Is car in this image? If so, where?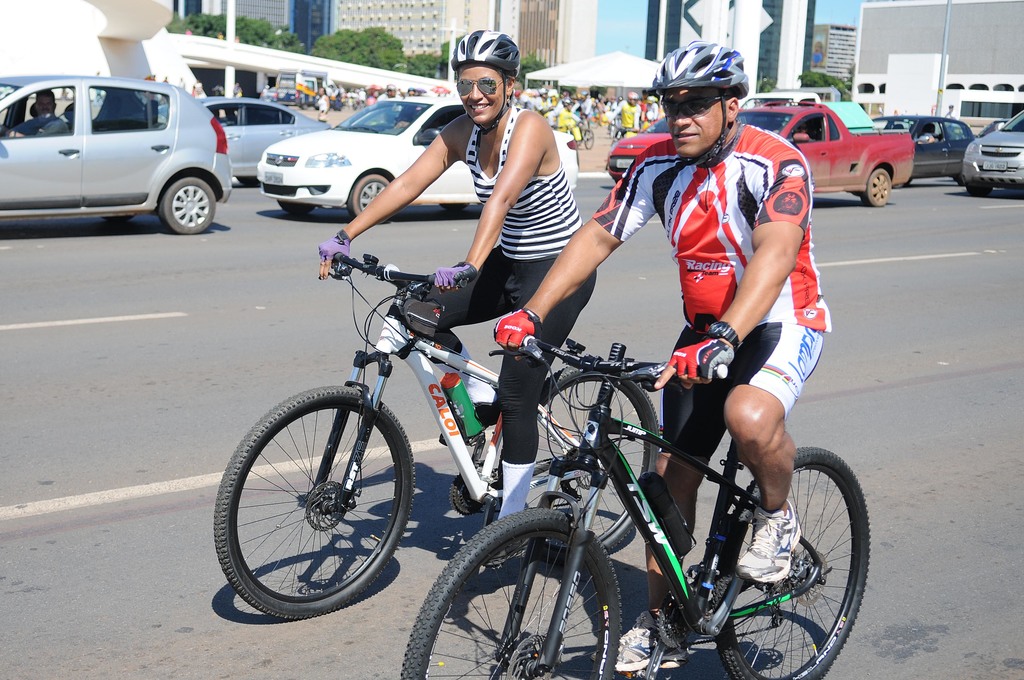
Yes, at rect(961, 111, 1023, 194).
